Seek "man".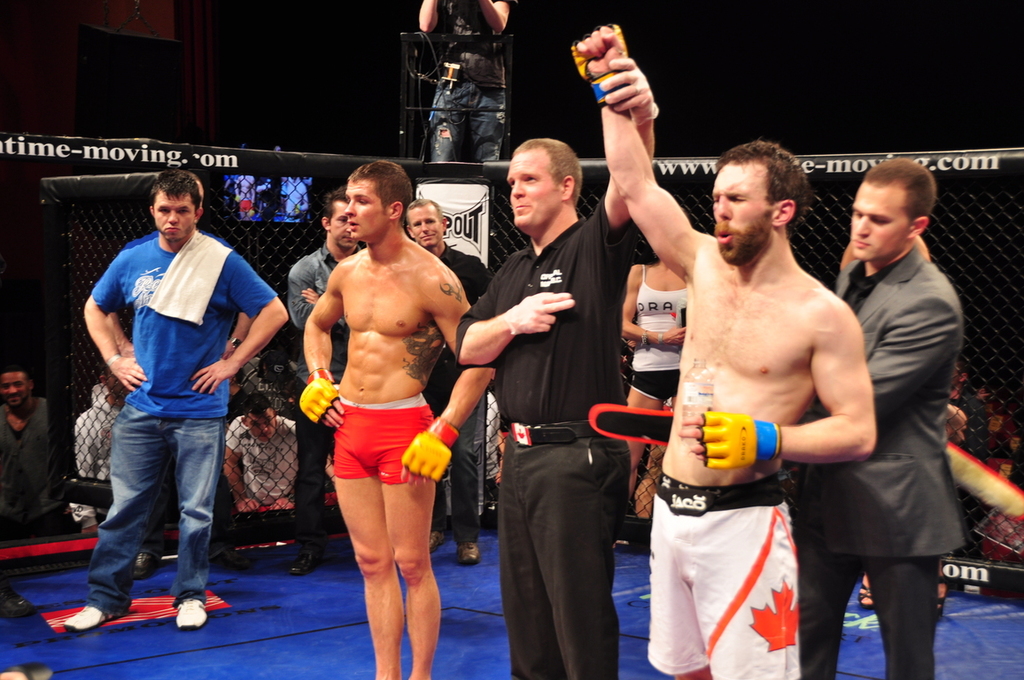
296, 157, 498, 679.
